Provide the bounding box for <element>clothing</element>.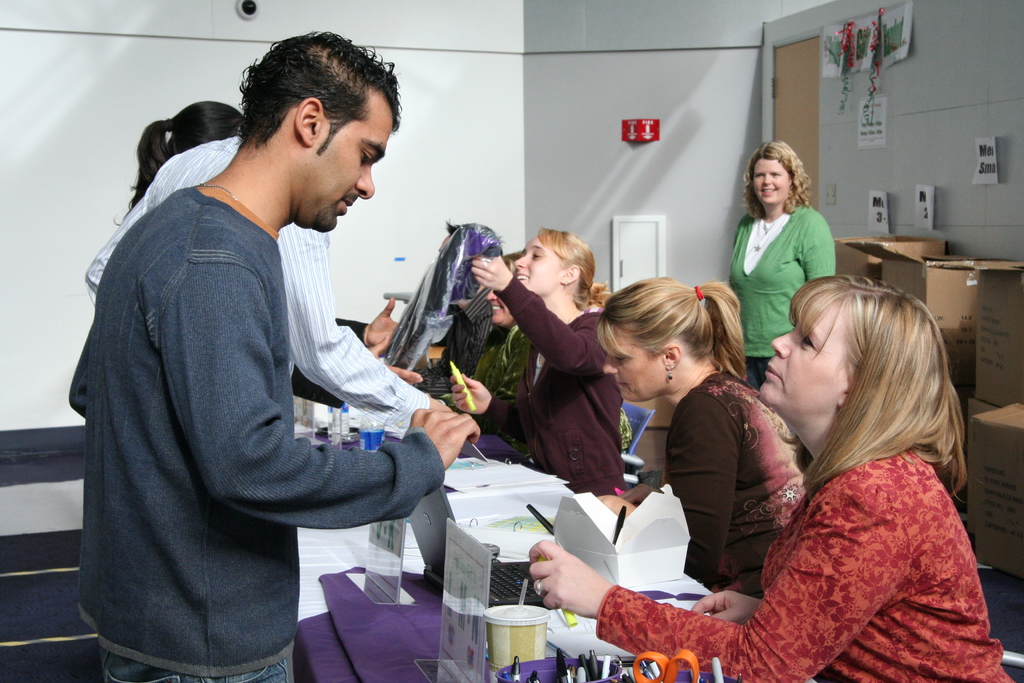
detection(439, 325, 527, 413).
